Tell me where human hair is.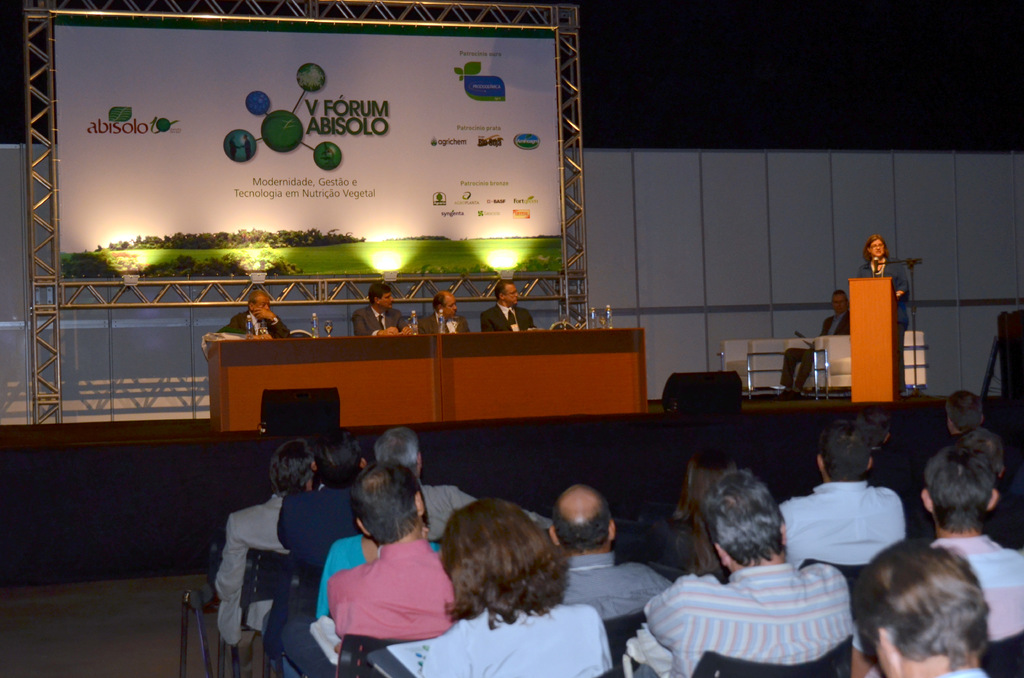
human hair is at locate(863, 233, 886, 257).
